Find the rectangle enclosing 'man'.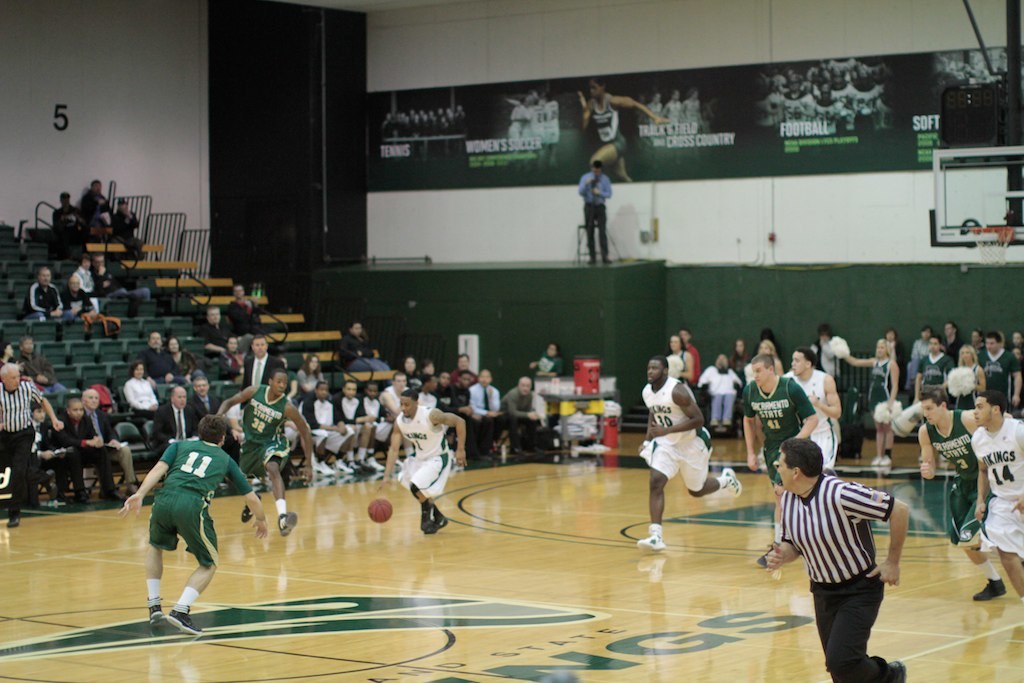
81:179:114:223.
